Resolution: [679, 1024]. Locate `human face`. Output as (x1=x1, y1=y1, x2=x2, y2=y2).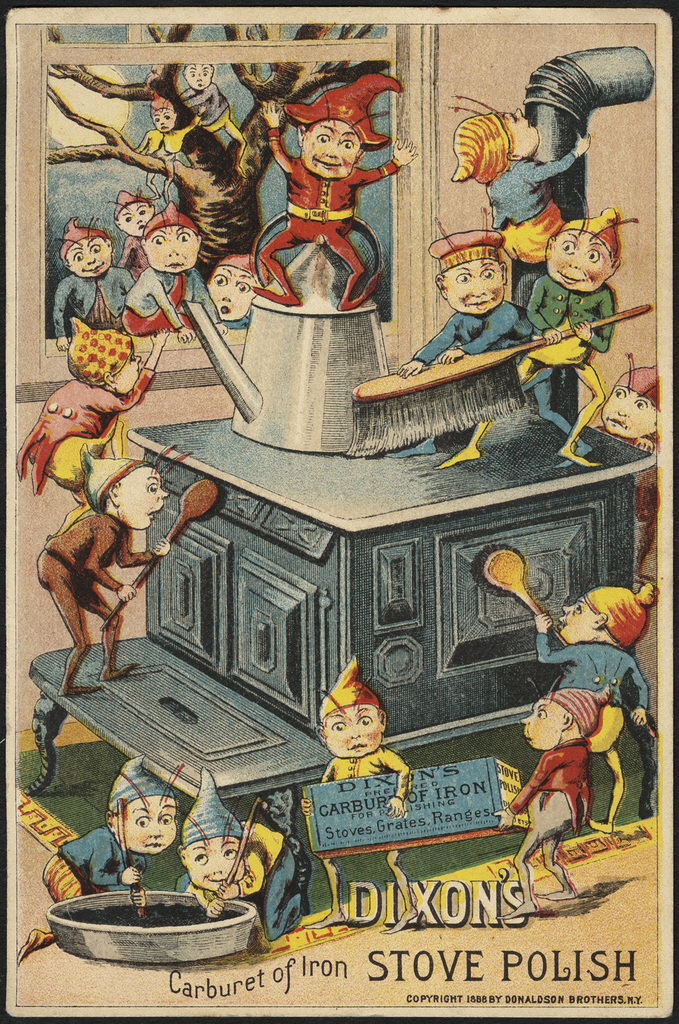
(x1=118, y1=469, x2=163, y2=524).
